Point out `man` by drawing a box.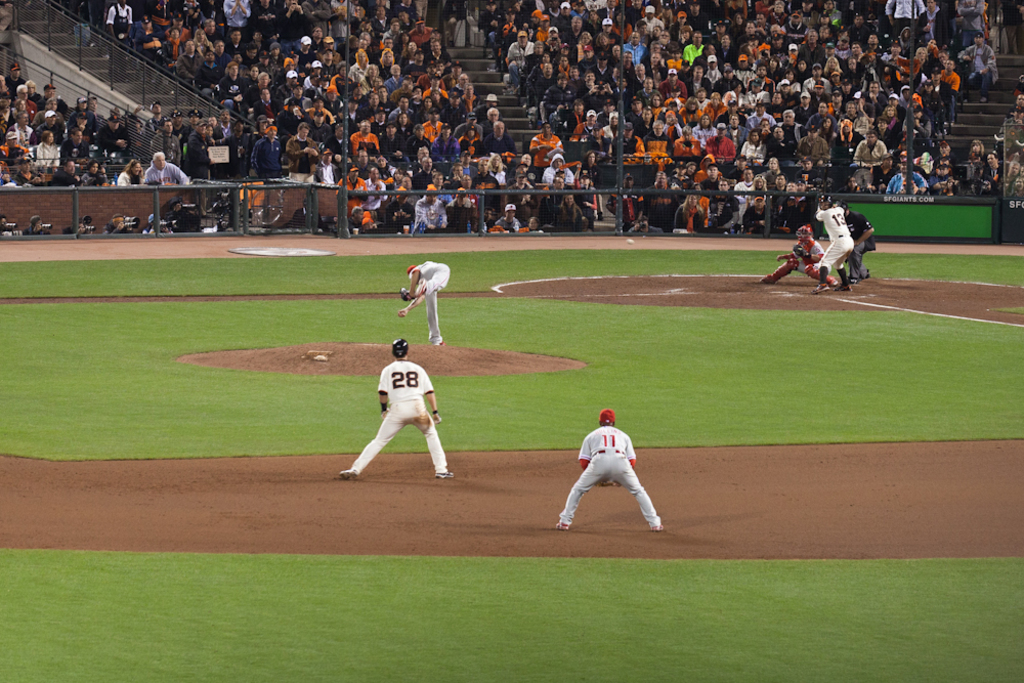
Rect(760, 219, 827, 287).
